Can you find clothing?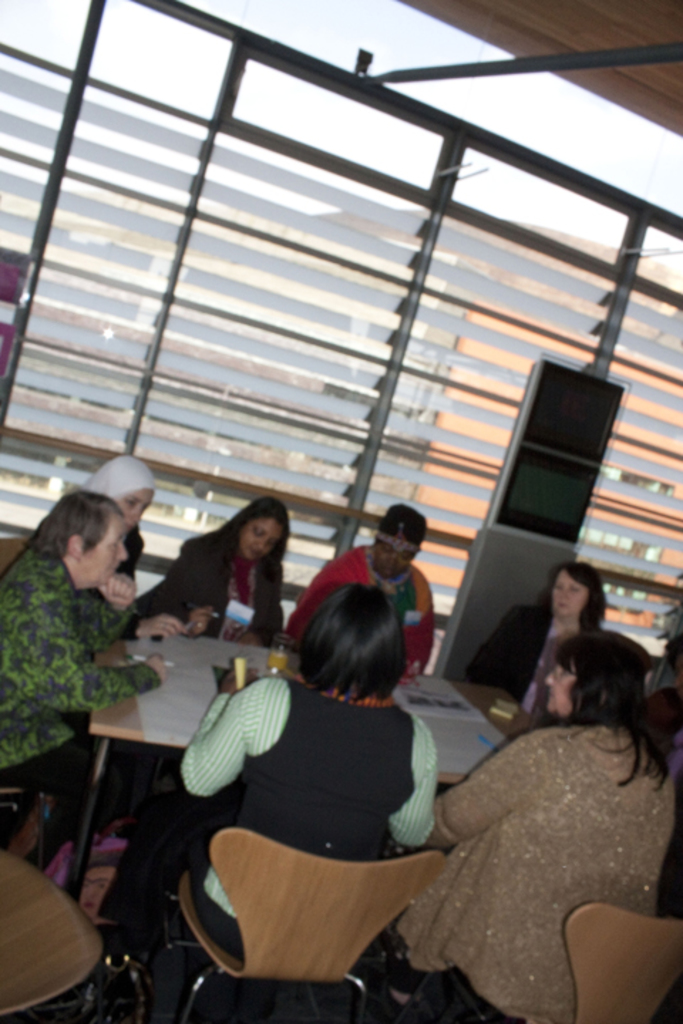
Yes, bounding box: bbox=(0, 540, 161, 875).
